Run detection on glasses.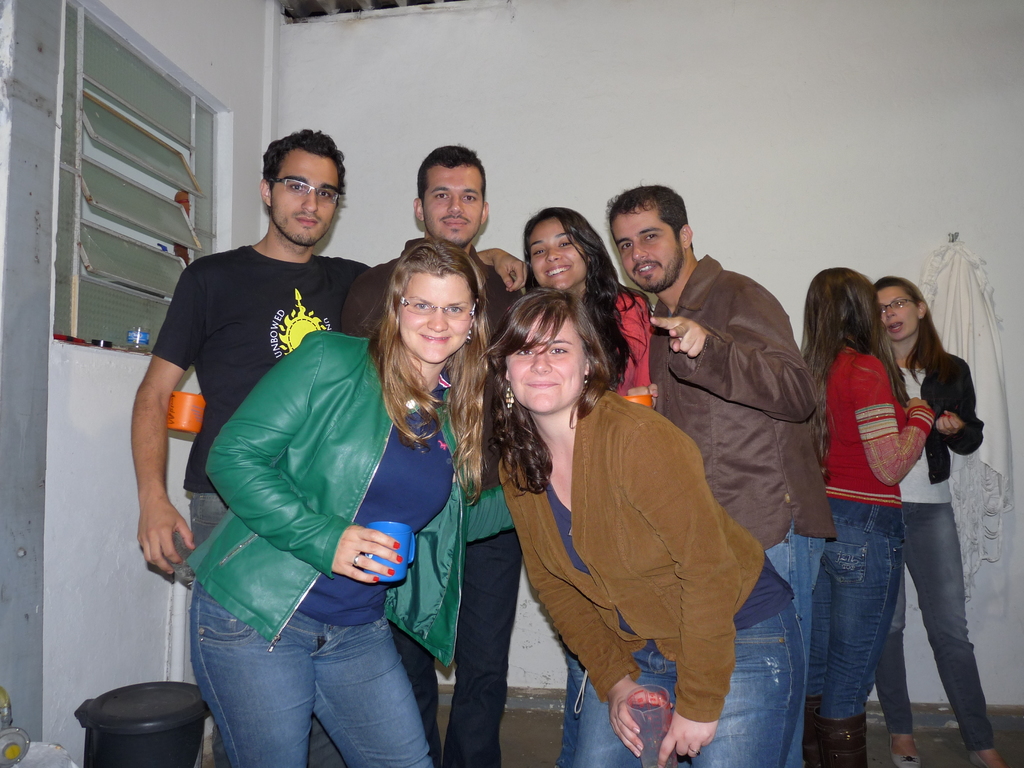
Result: rect(268, 172, 346, 211).
